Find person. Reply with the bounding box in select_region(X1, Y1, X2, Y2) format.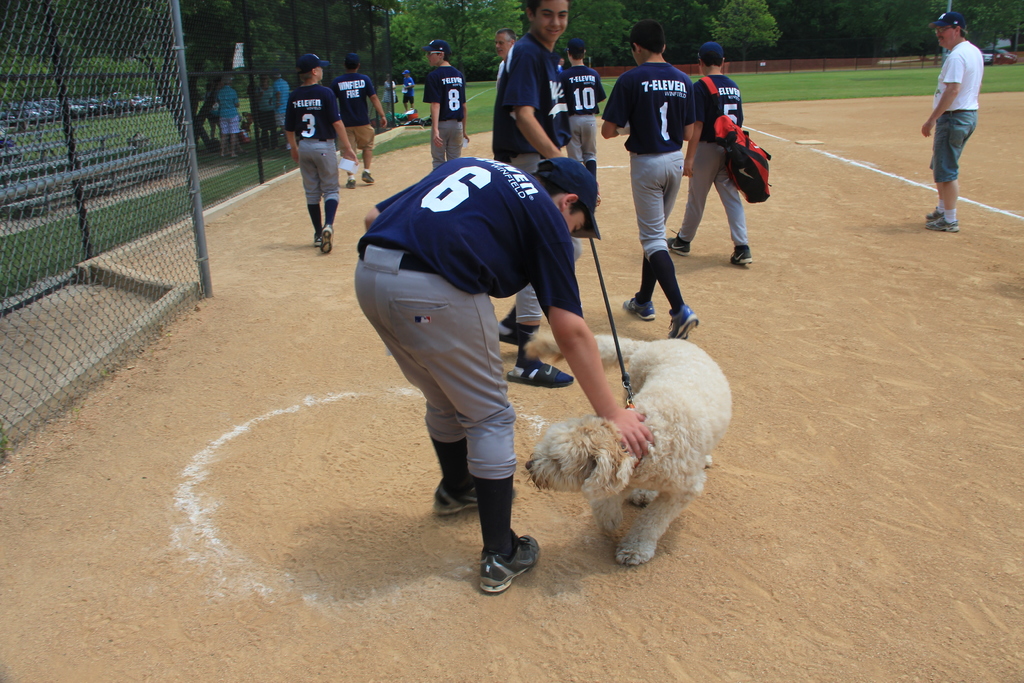
select_region(488, 0, 571, 378).
